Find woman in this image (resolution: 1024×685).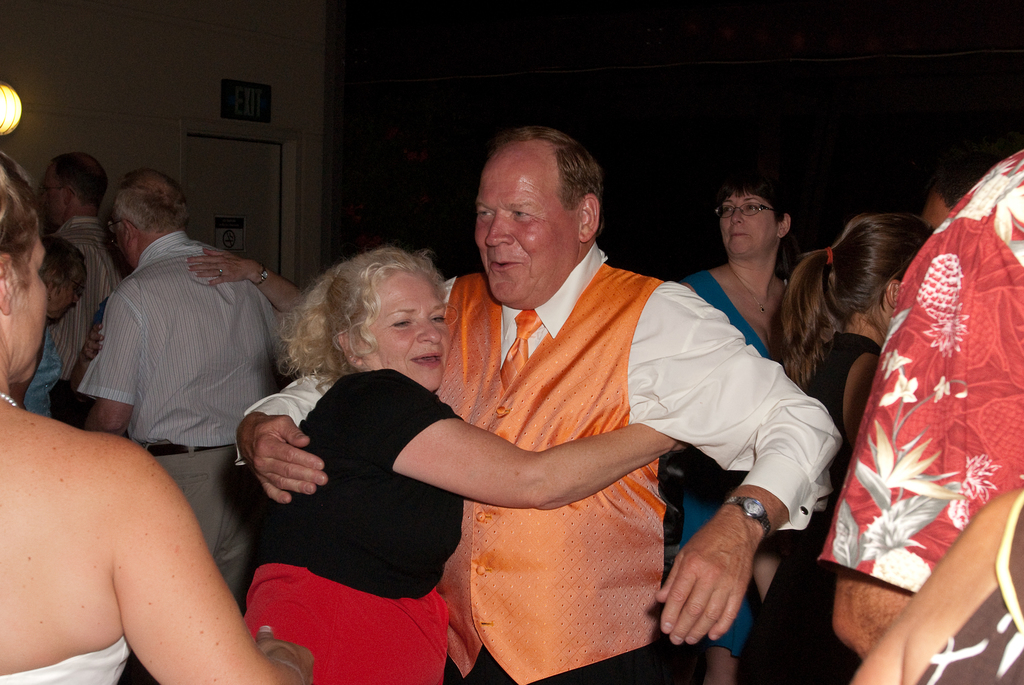
764, 207, 925, 684.
